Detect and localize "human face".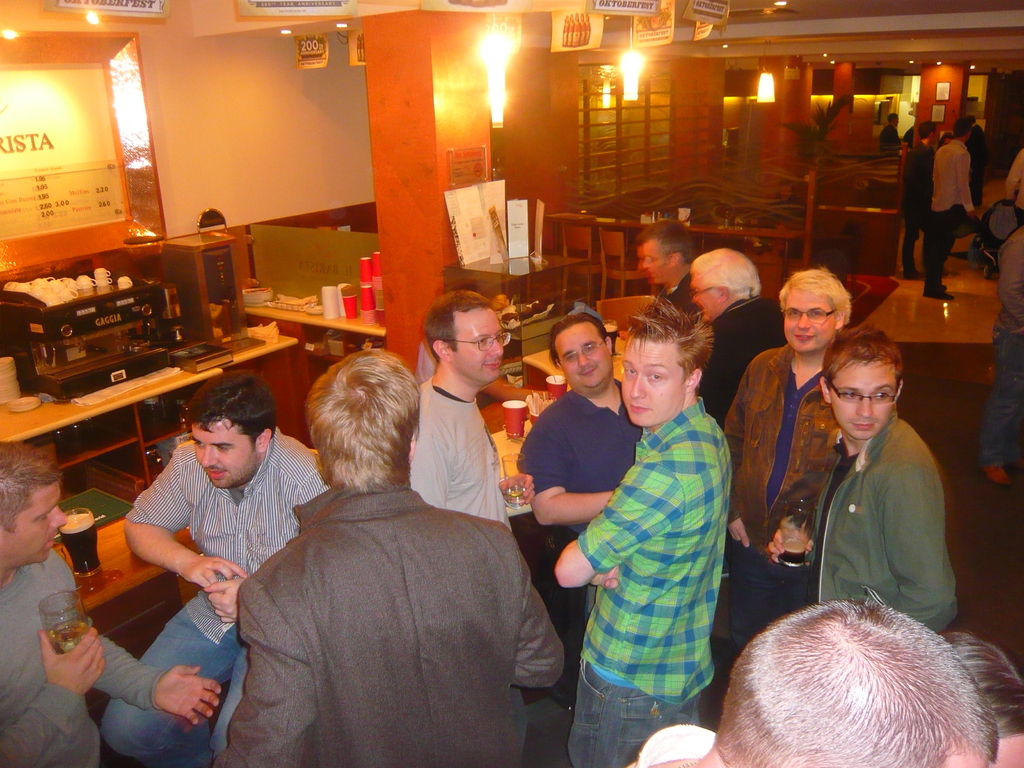
Localized at 1,480,72,563.
